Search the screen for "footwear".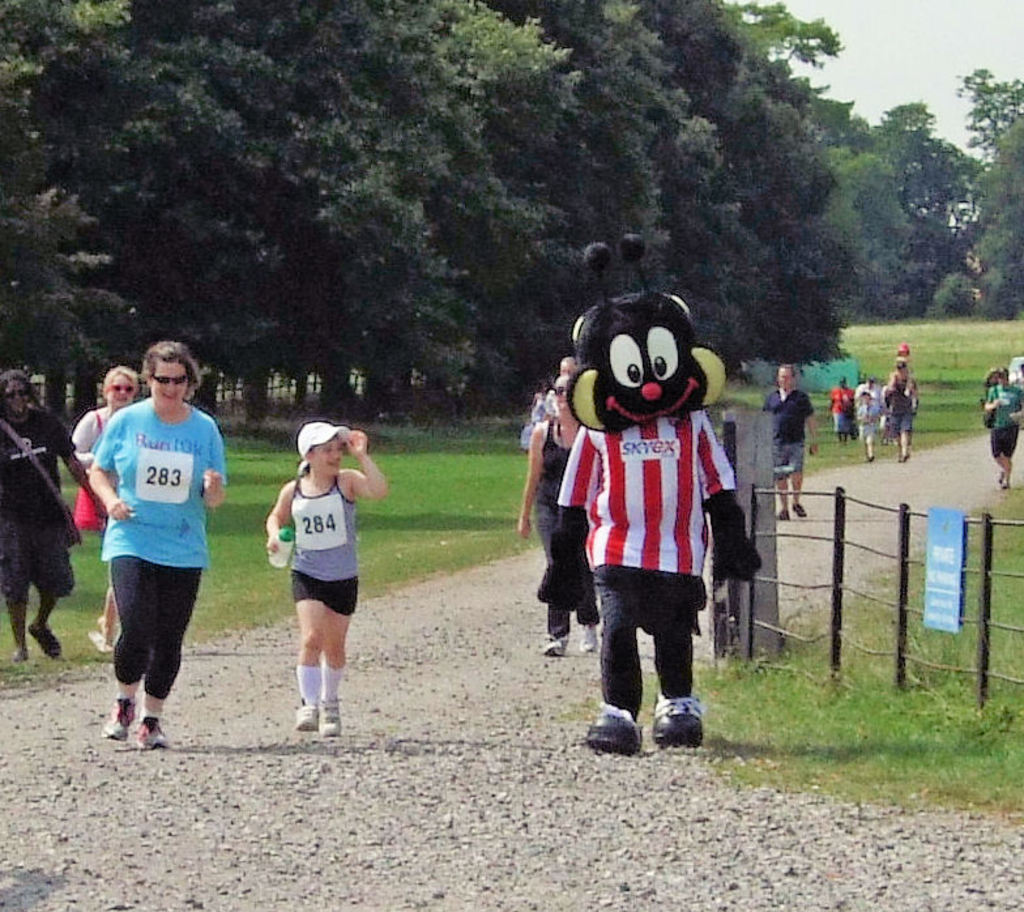
Found at left=792, top=500, right=808, bottom=516.
